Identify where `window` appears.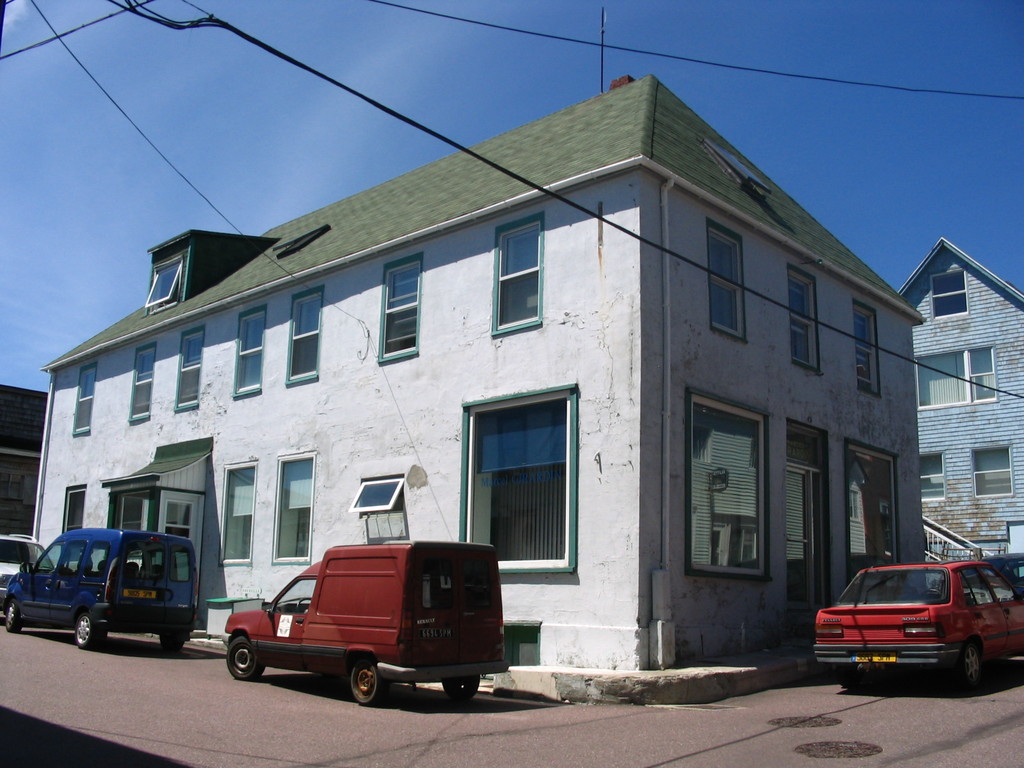
Appears at <region>915, 451, 943, 505</region>.
